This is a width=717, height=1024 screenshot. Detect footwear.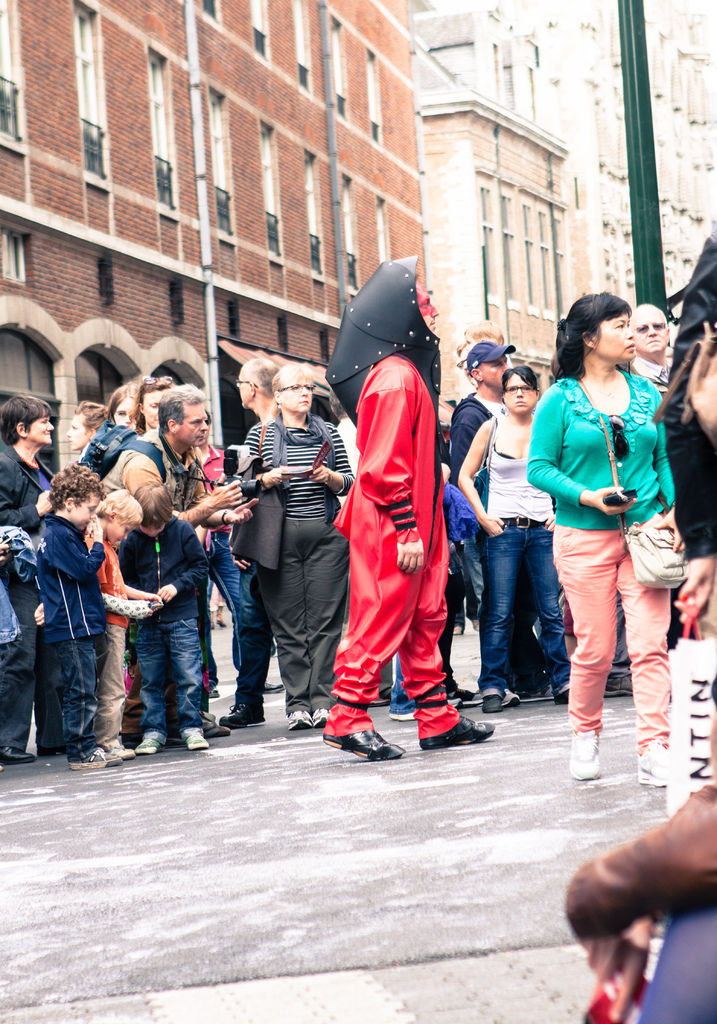
181 726 209 753.
